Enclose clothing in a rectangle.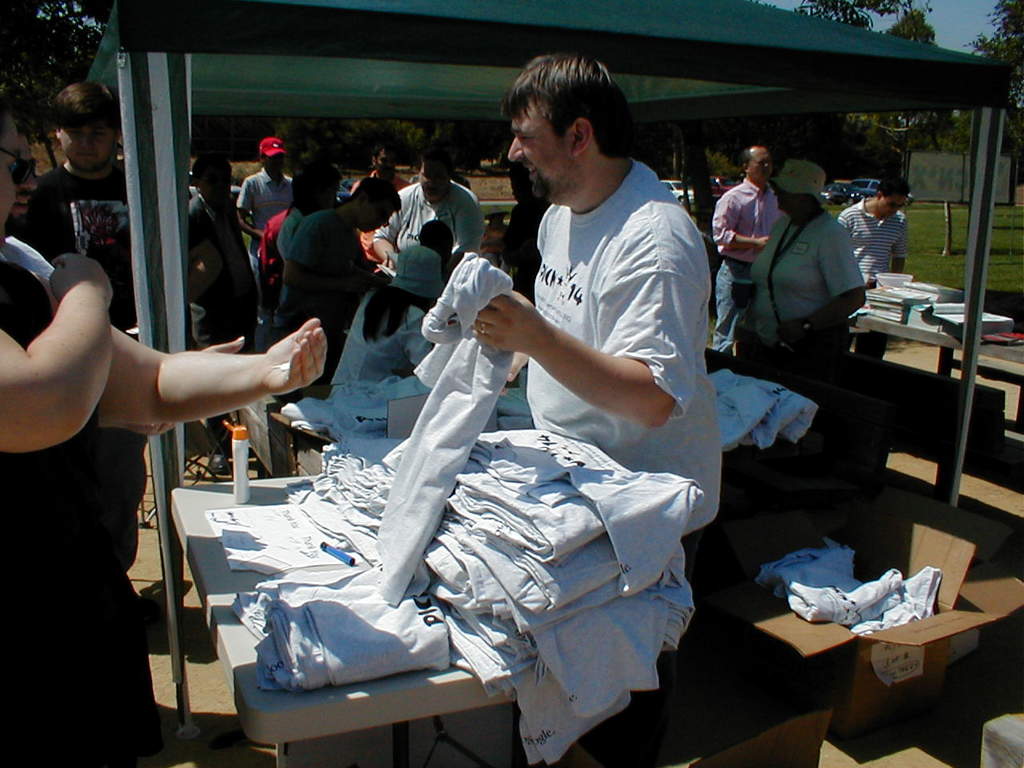
716:178:771:262.
